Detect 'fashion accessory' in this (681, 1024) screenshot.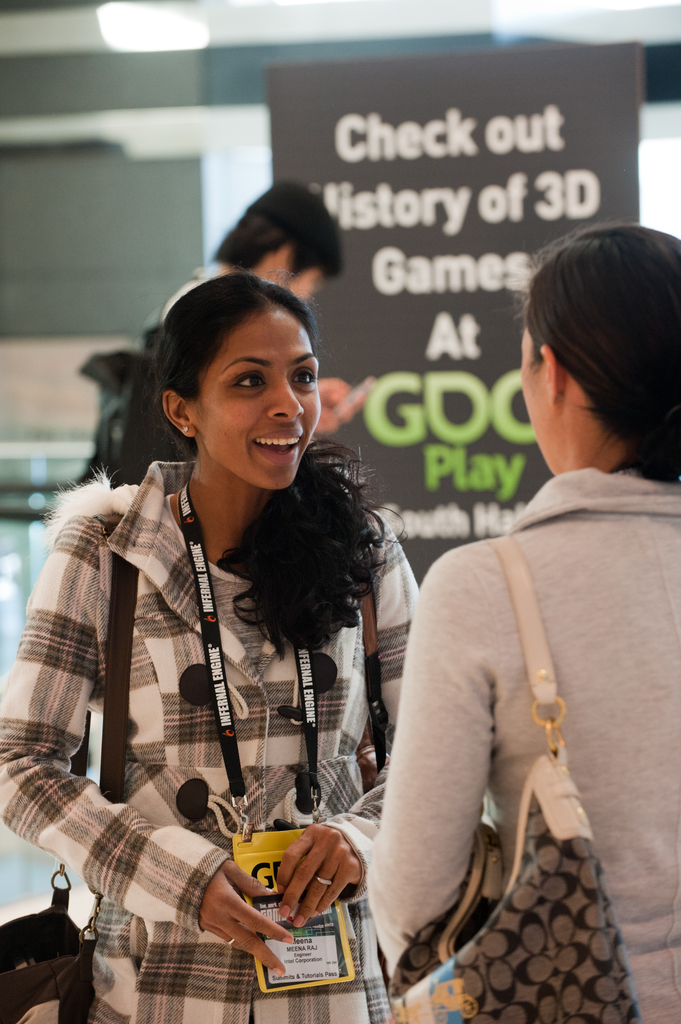
Detection: <region>381, 538, 646, 1023</region>.
